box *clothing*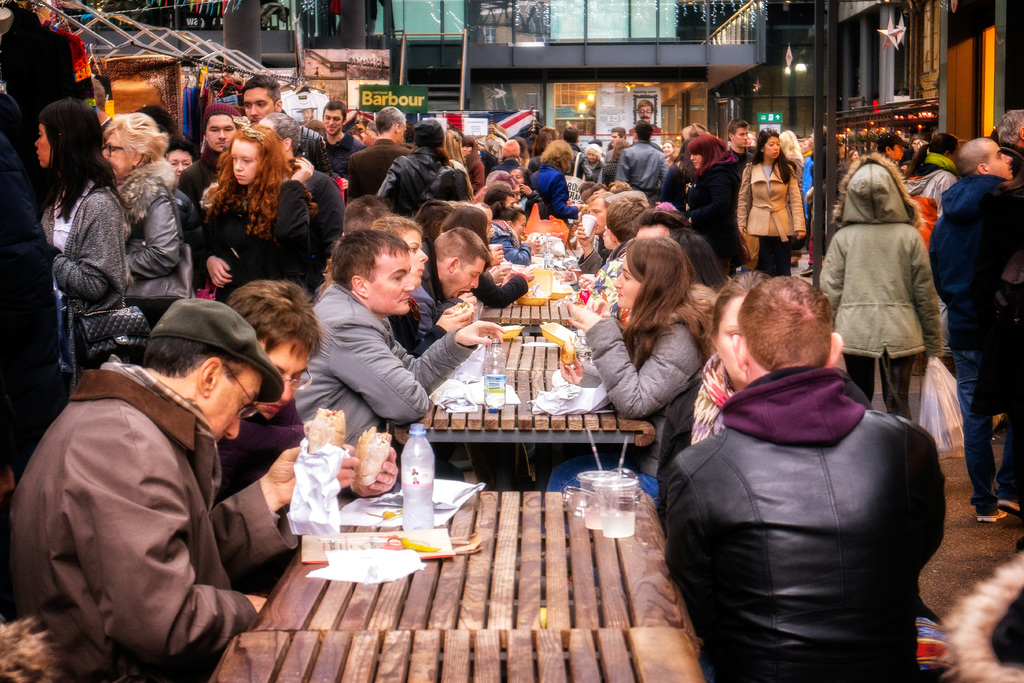
x1=346 y1=129 x2=412 y2=197
